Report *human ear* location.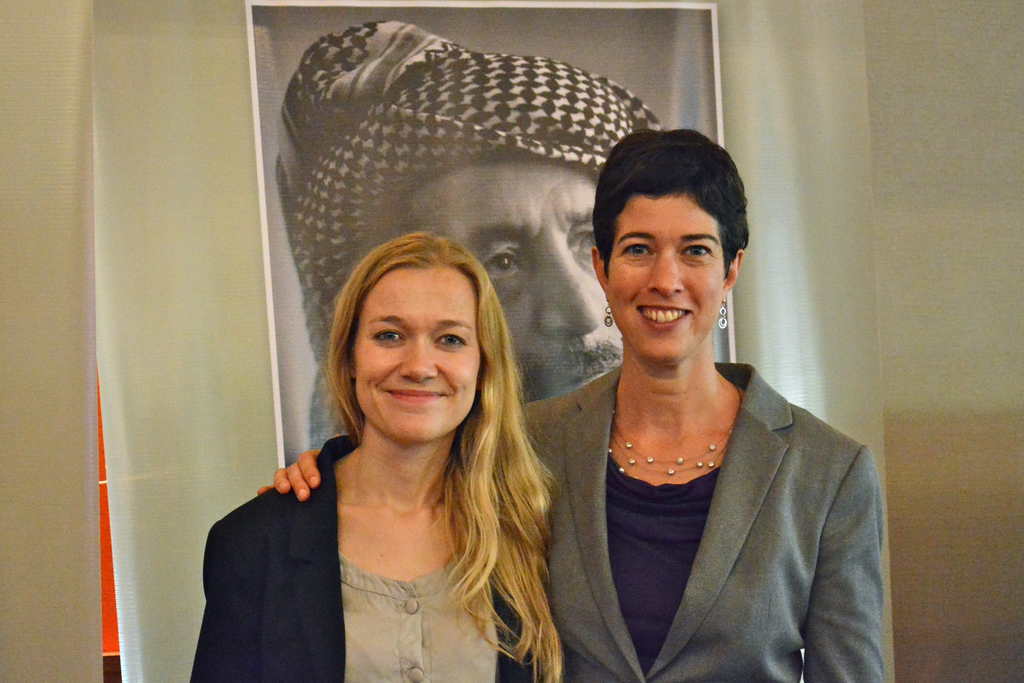
Report: 724/250/744/293.
